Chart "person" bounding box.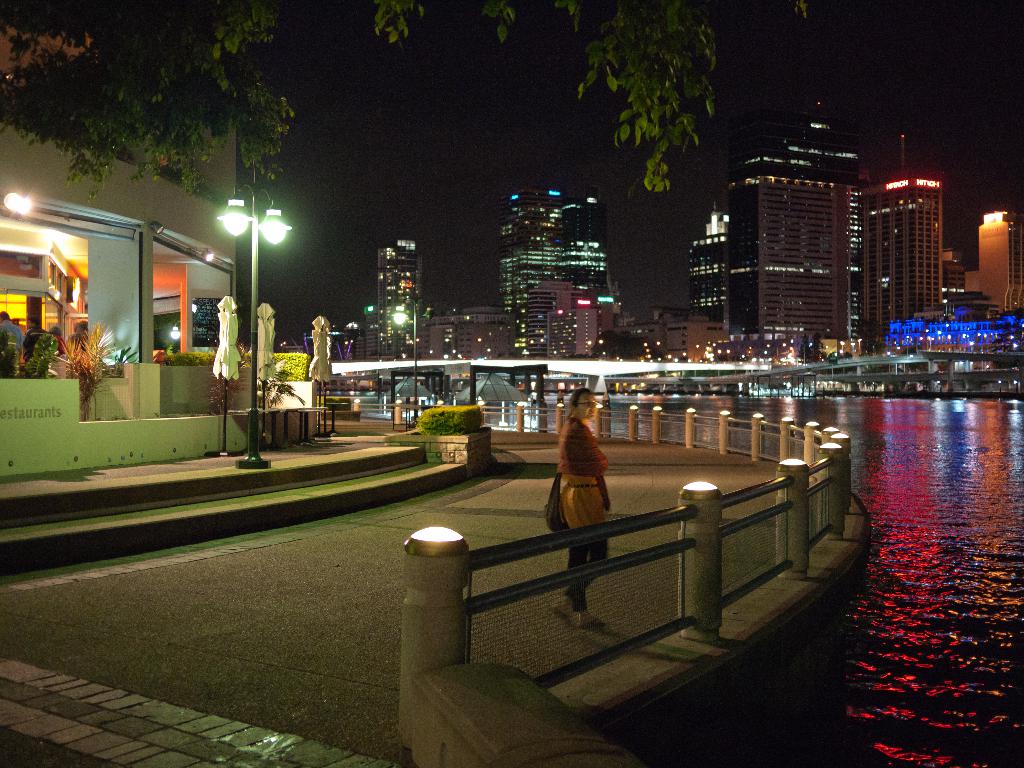
Charted: Rect(552, 378, 610, 632).
